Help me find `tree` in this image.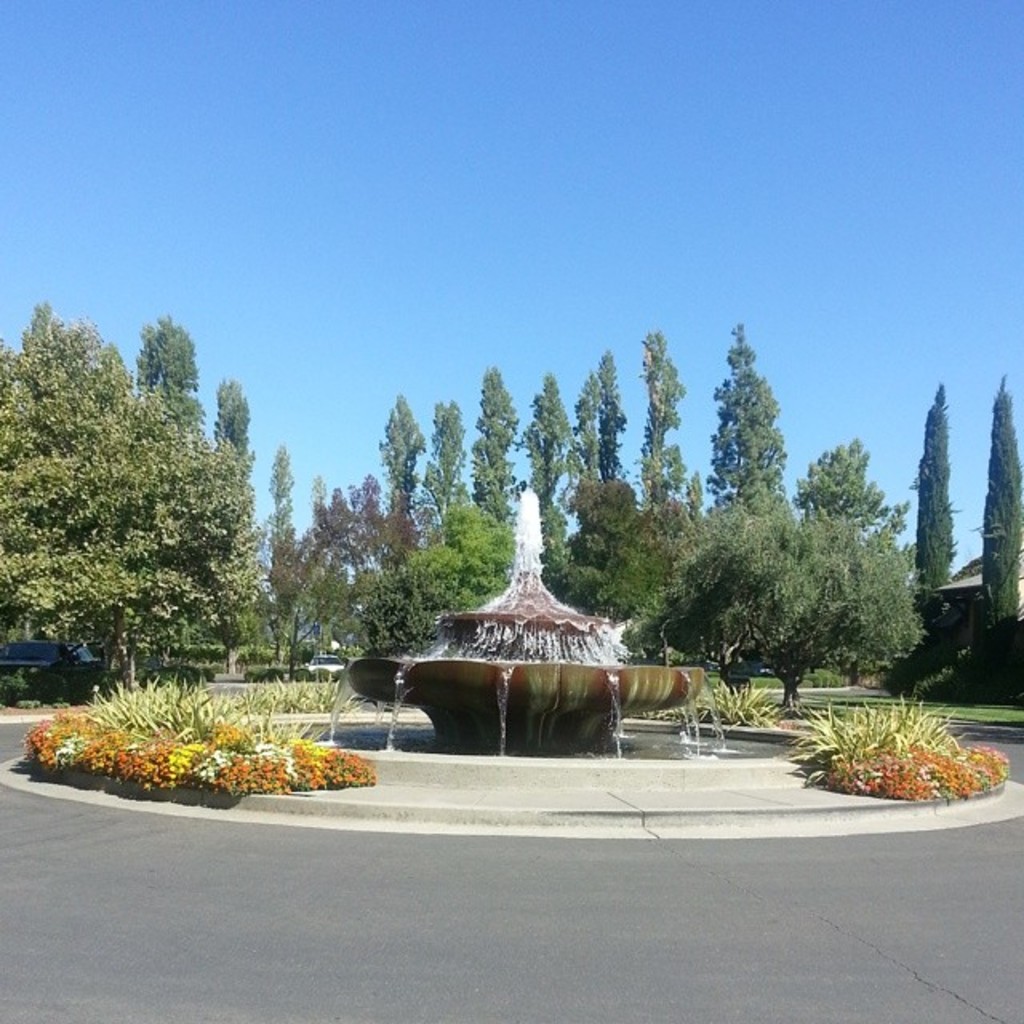
Found it: 699 315 787 512.
